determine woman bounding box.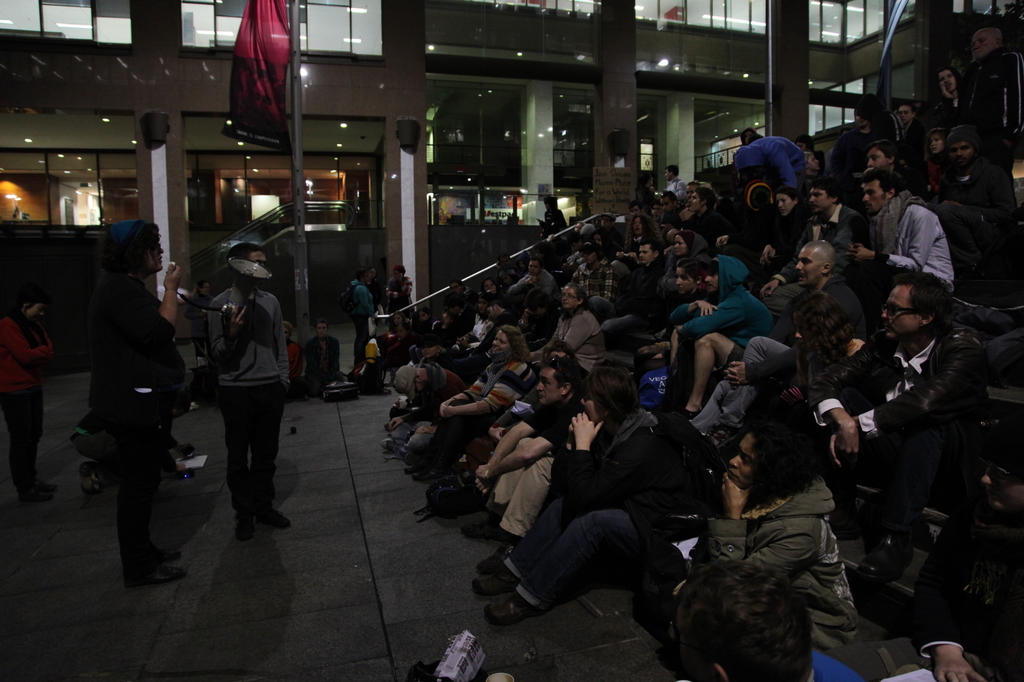
Determined: locate(693, 413, 869, 673).
